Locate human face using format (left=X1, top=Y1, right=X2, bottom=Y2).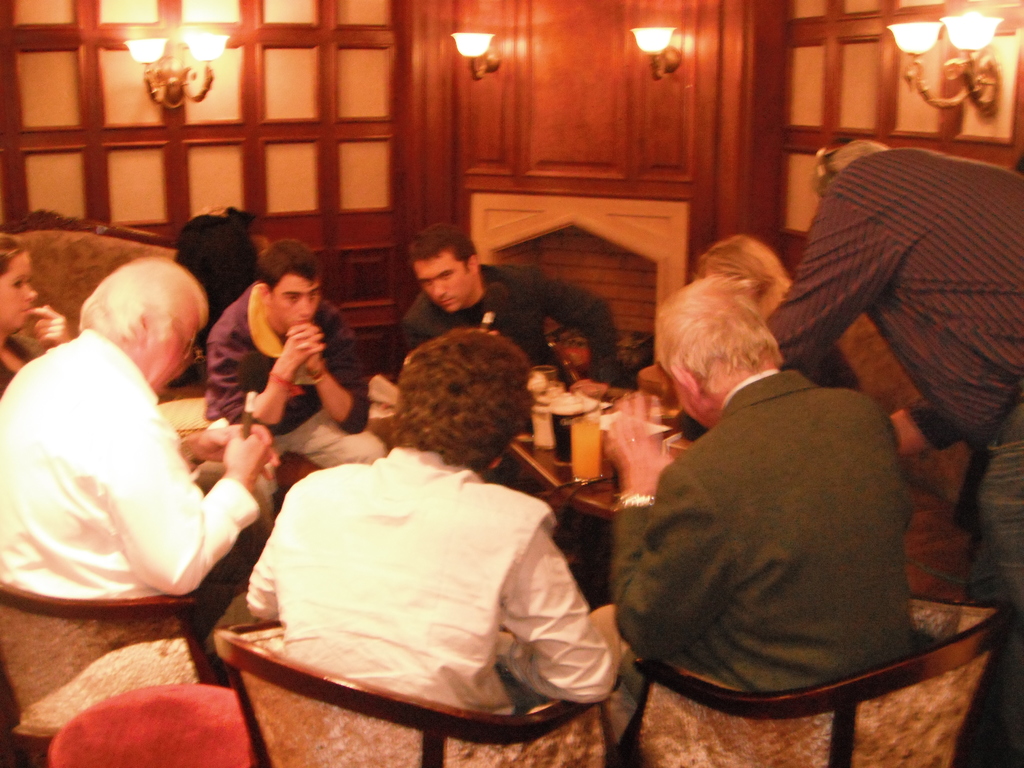
(left=268, top=275, right=320, bottom=326).
